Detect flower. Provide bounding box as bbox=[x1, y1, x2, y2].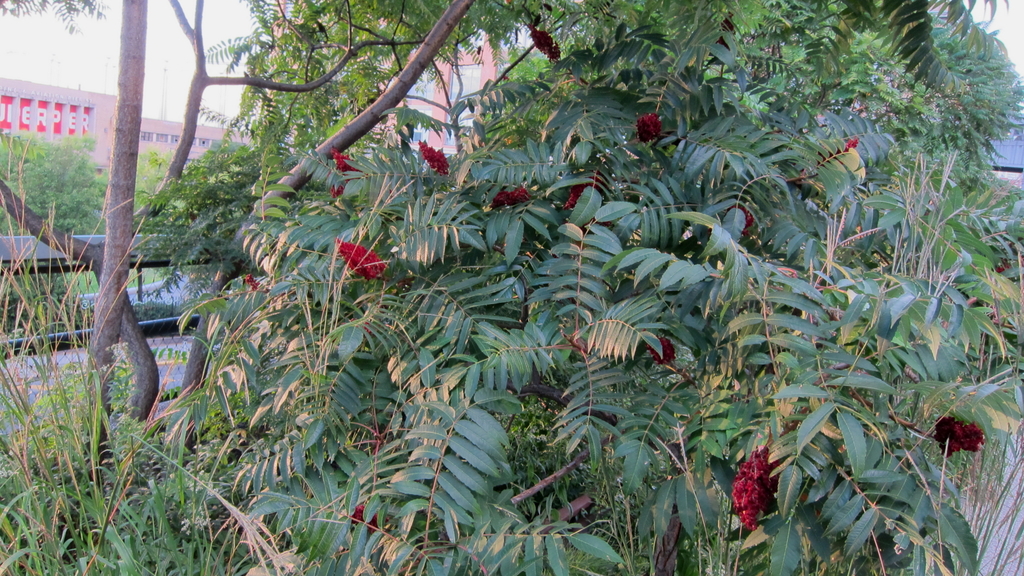
bbox=[531, 22, 568, 68].
